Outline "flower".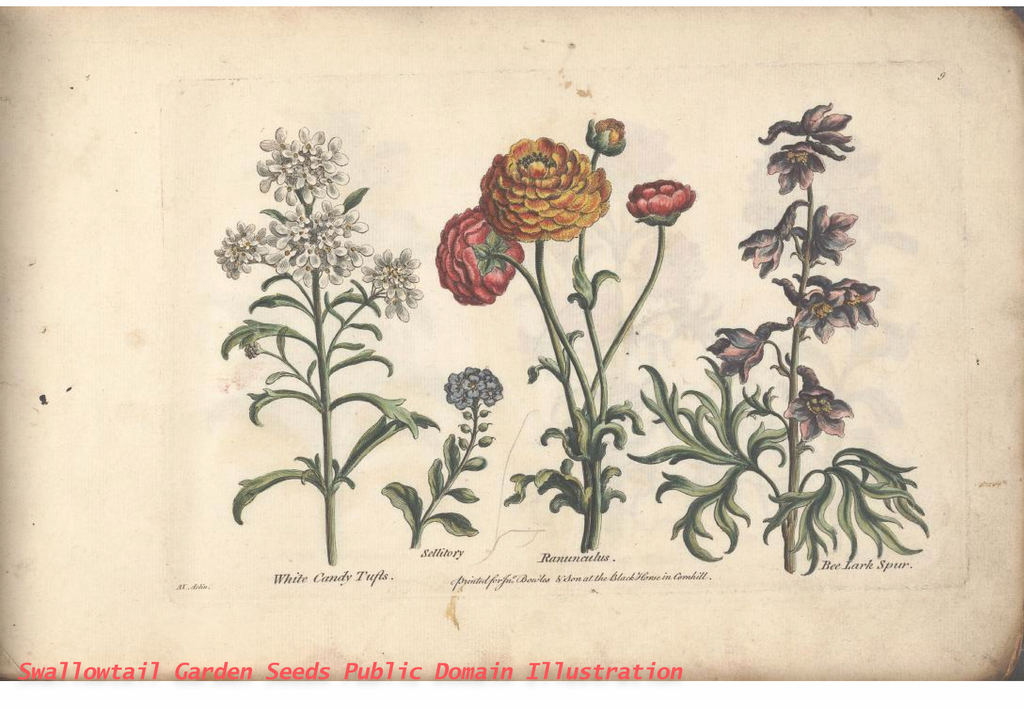
Outline: l=437, t=205, r=525, b=300.
